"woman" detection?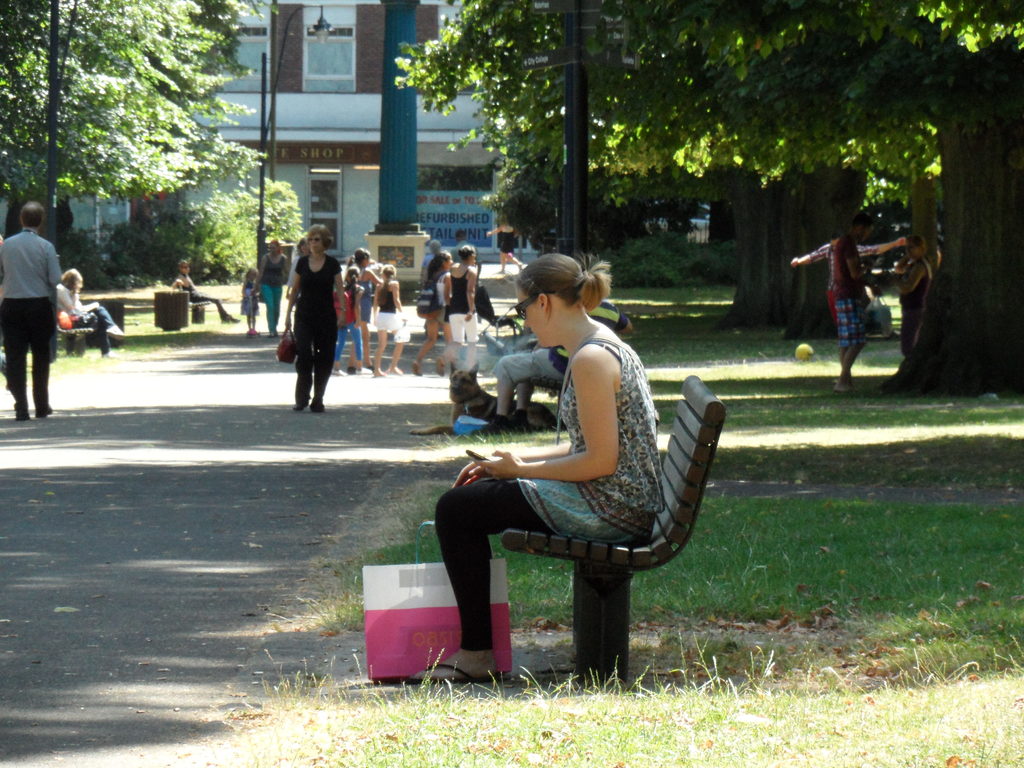
(x1=282, y1=223, x2=346, y2=412)
